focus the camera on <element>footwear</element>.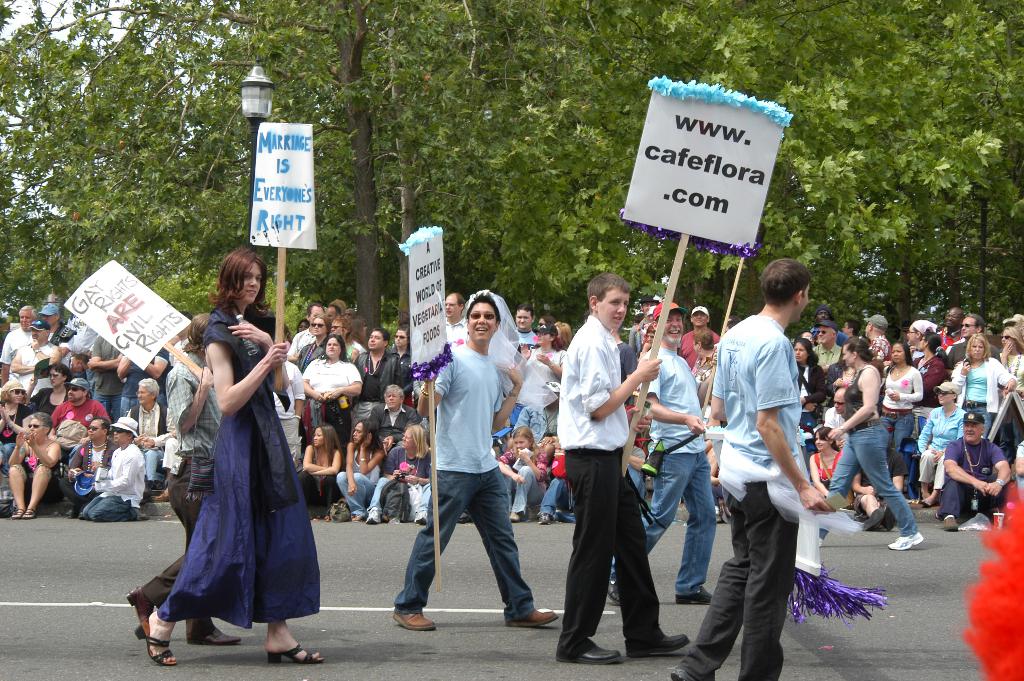
Focus region: locate(175, 605, 238, 646).
